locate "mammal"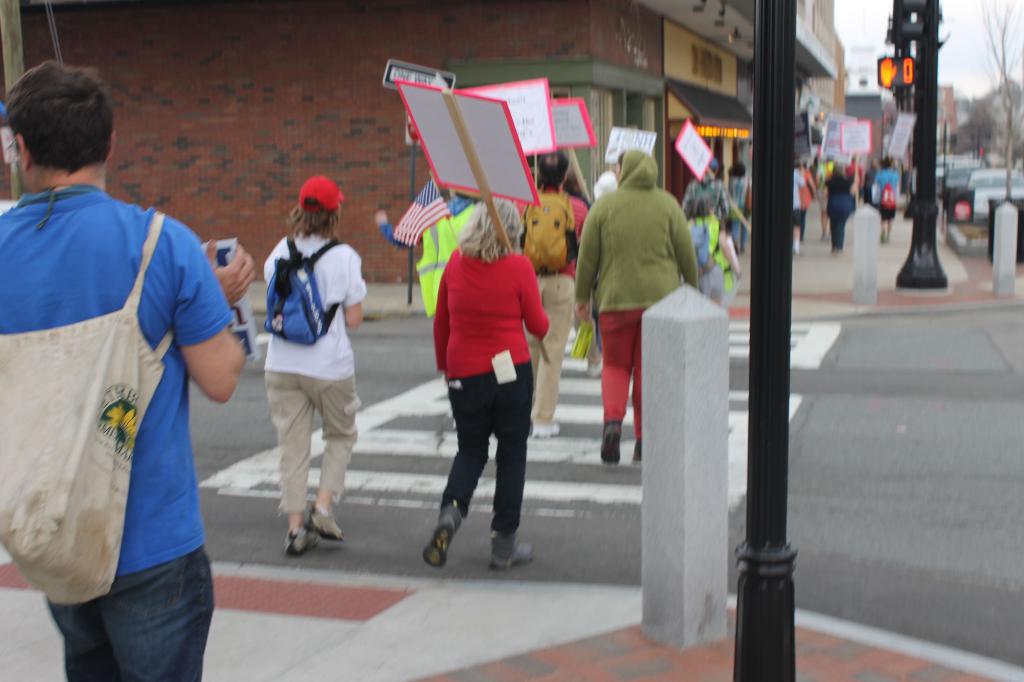
select_region(380, 170, 480, 258)
